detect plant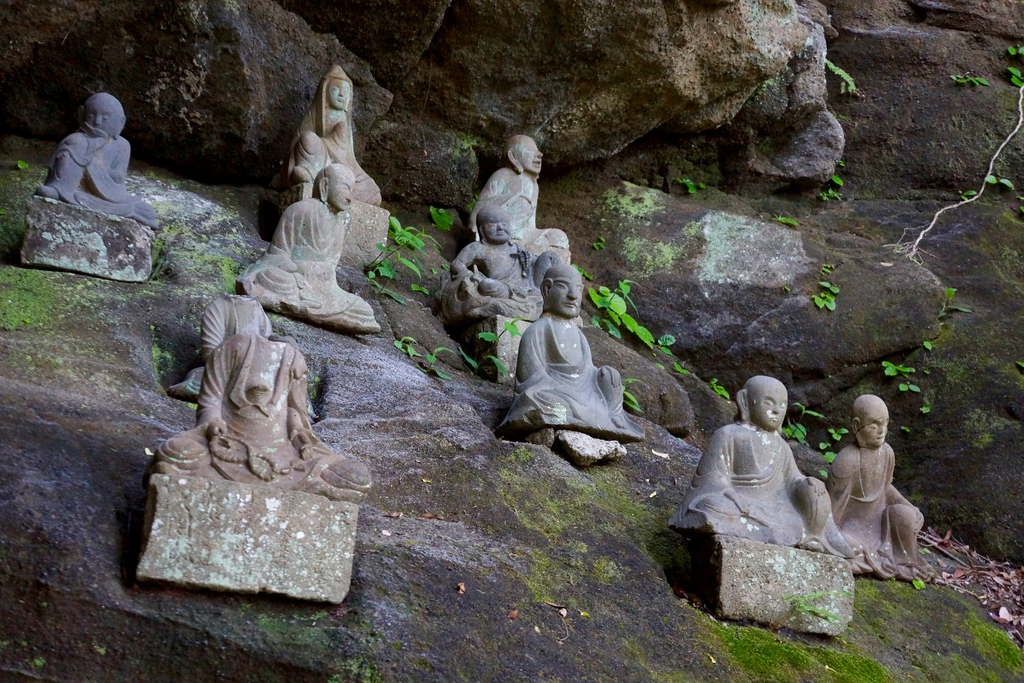
(left=394, top=333, right=419, bottom=354)
